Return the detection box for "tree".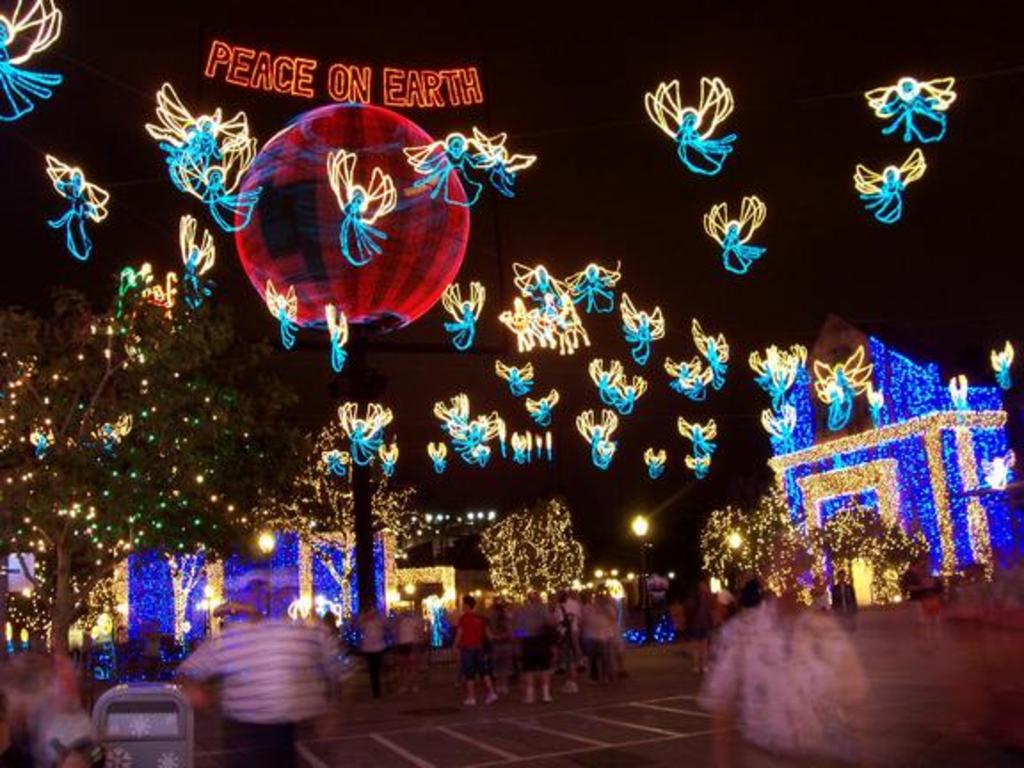
rect(807, 496, 926, 594).
